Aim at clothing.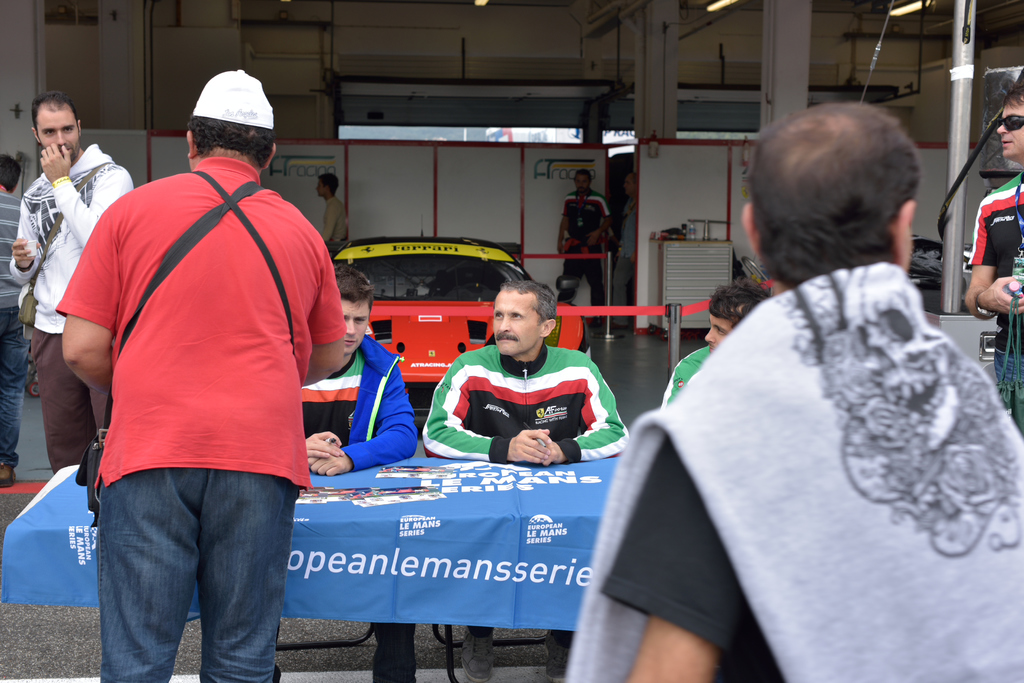
Aimed at 572,260,1023,682.
